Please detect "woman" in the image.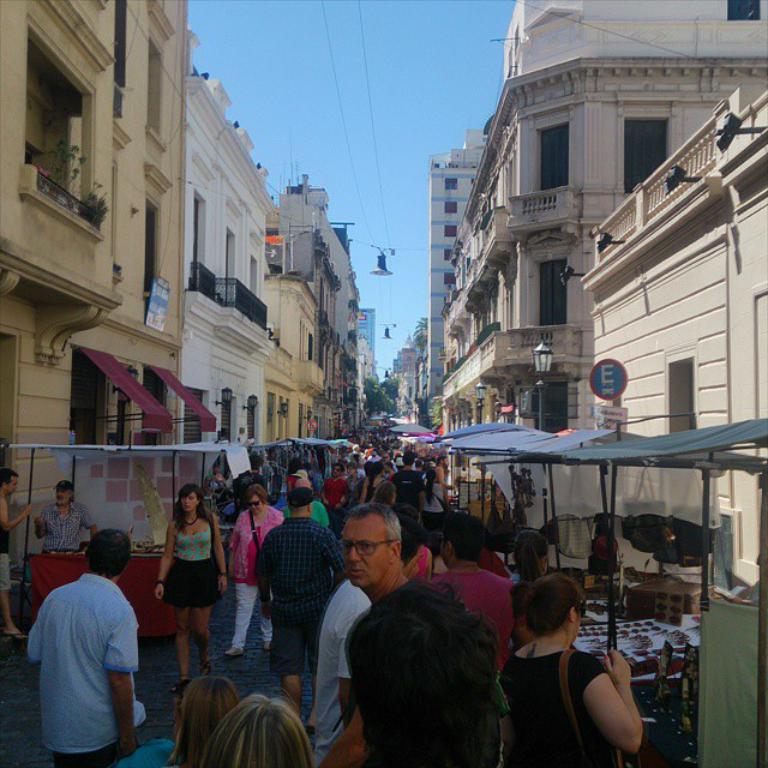
detection(505, 578, 649, 766).
